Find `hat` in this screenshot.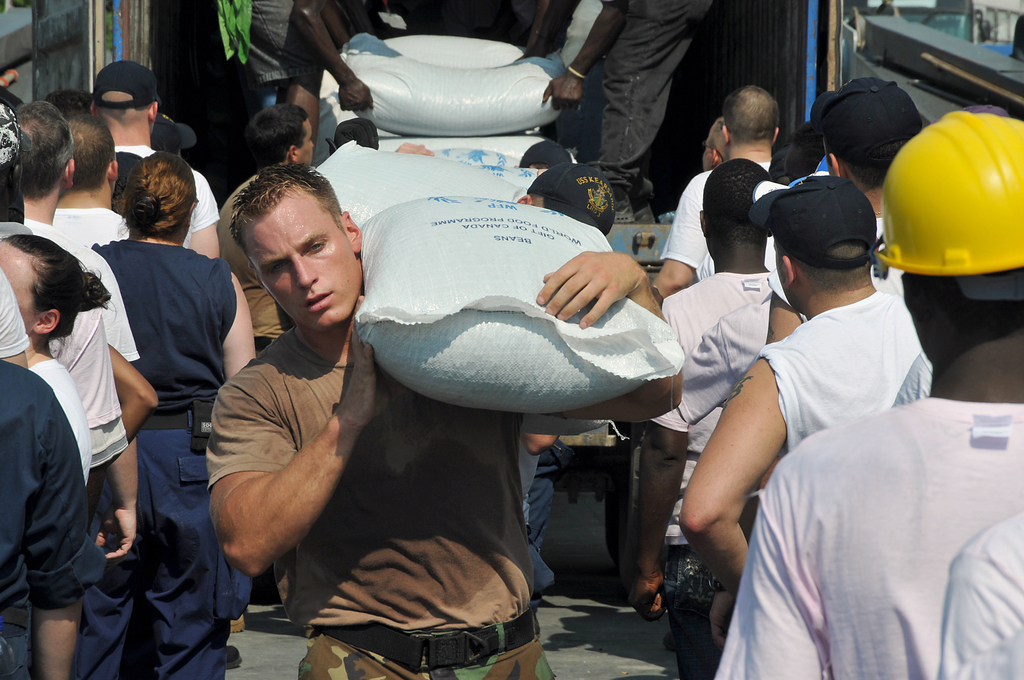
The bounding box for `hat` is [92,61,160,109].
